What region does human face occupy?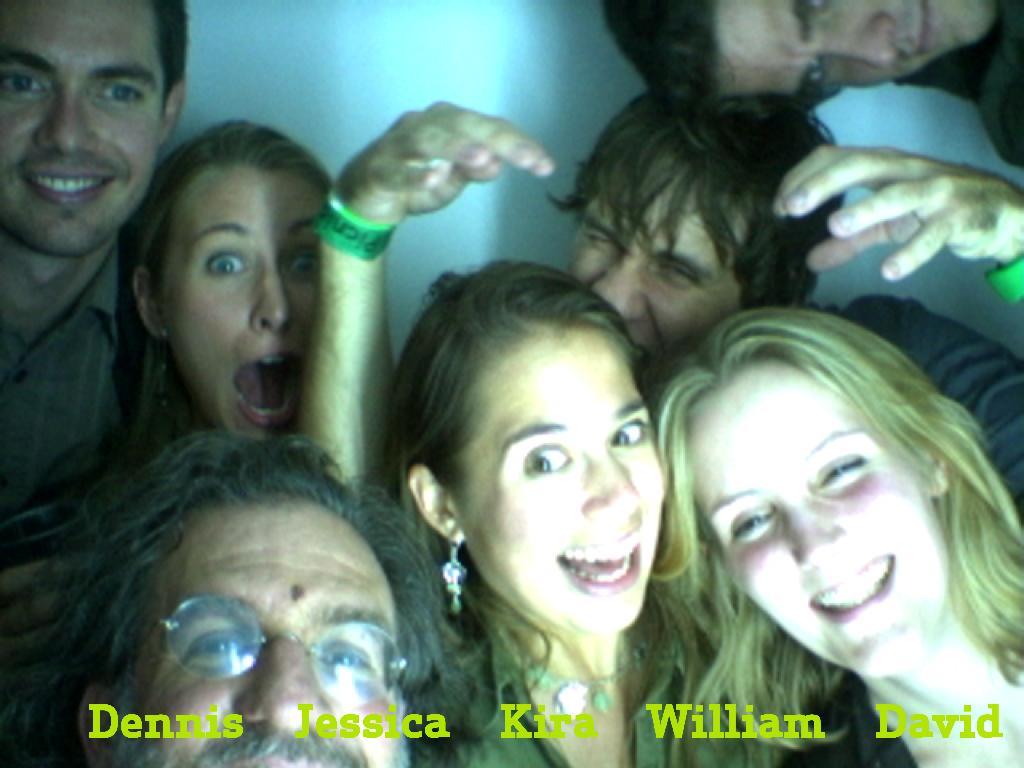
678:348:958:678.
